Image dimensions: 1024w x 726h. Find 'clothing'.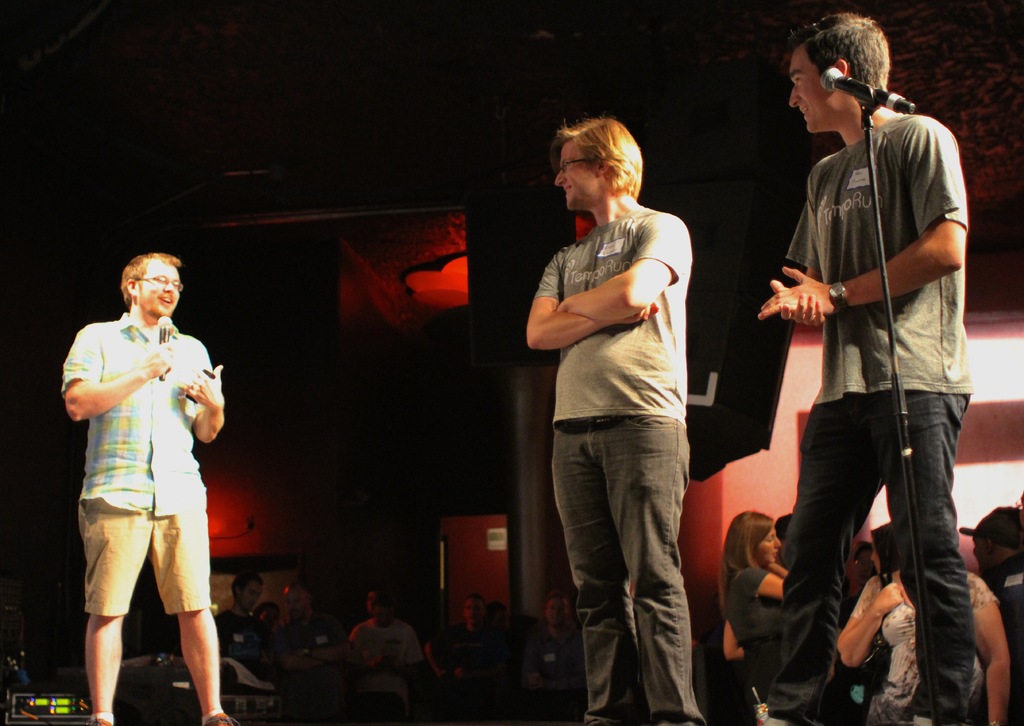
bbox(777, 86, 983, 725).
